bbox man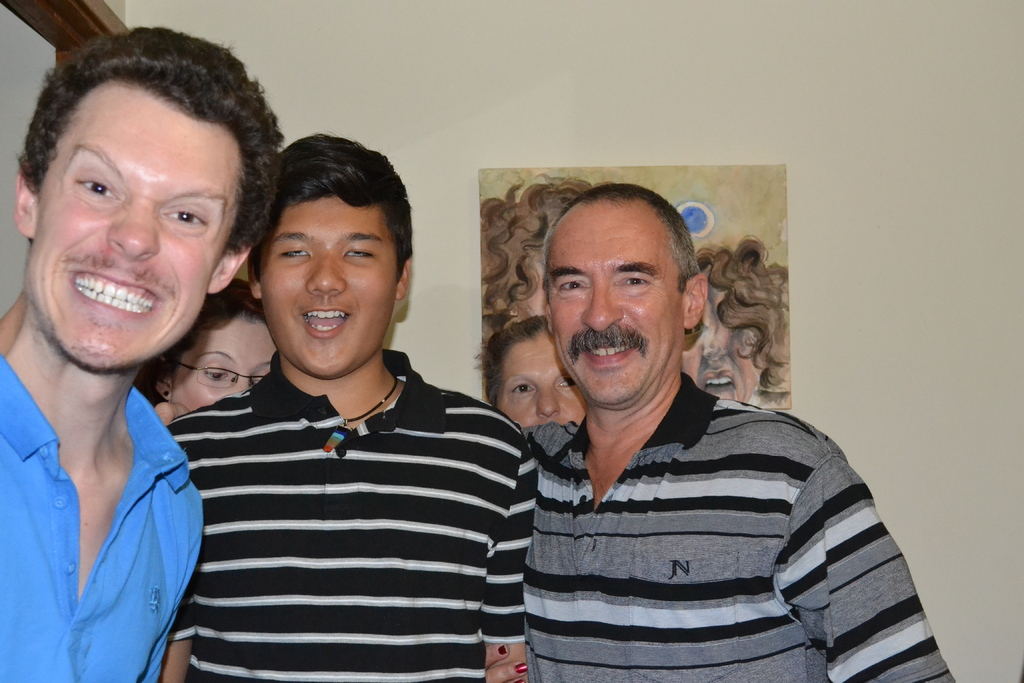
(left=0, top=20, right=280, bottom=682)
